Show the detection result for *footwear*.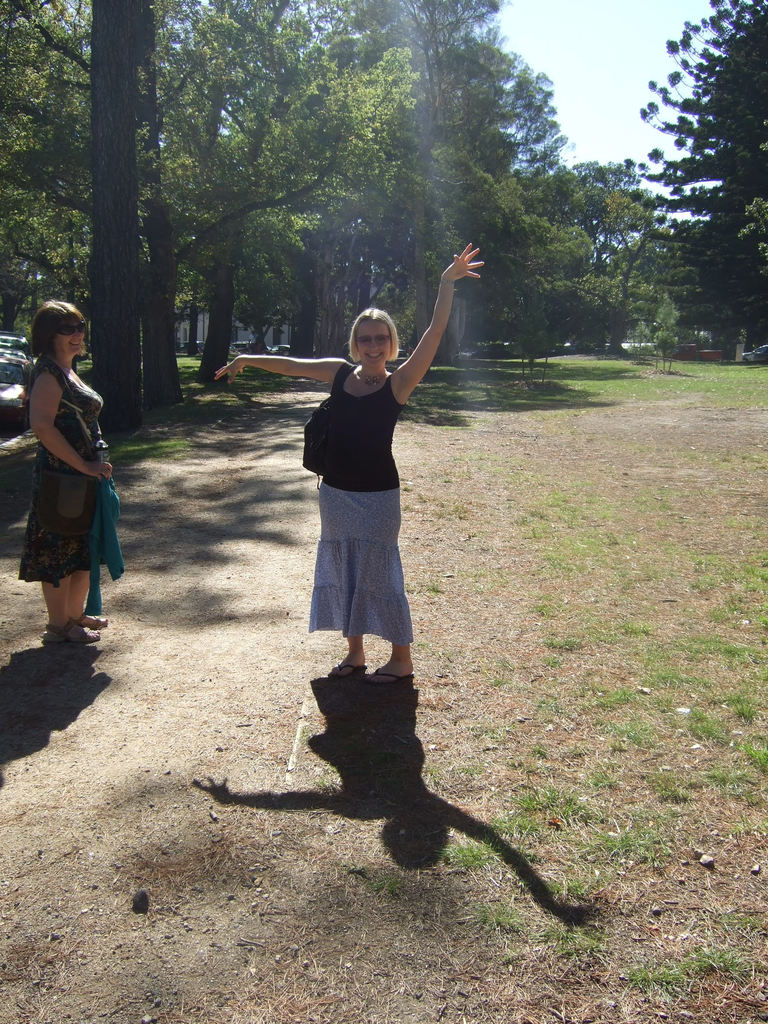
369:662:409:691.
